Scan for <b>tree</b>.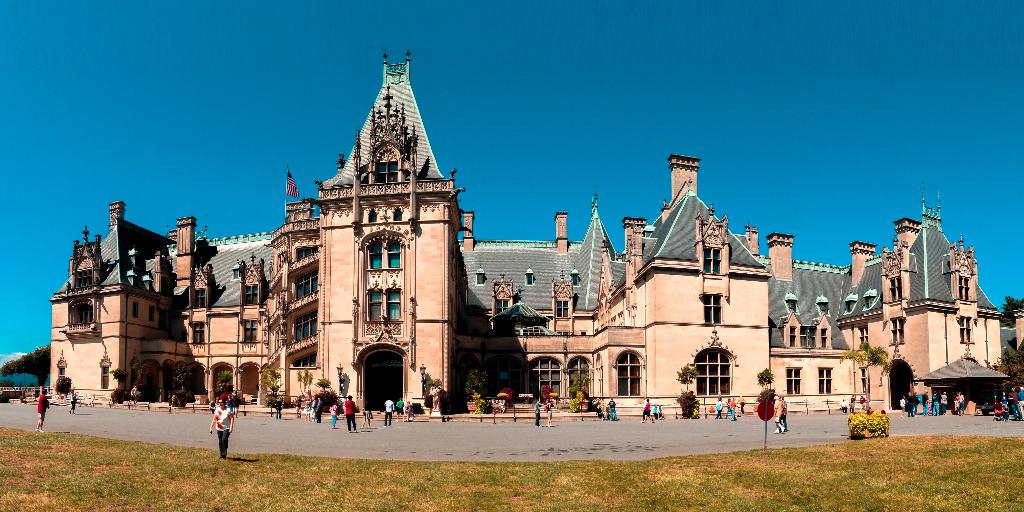
Scan result: 109/367/130/388.
